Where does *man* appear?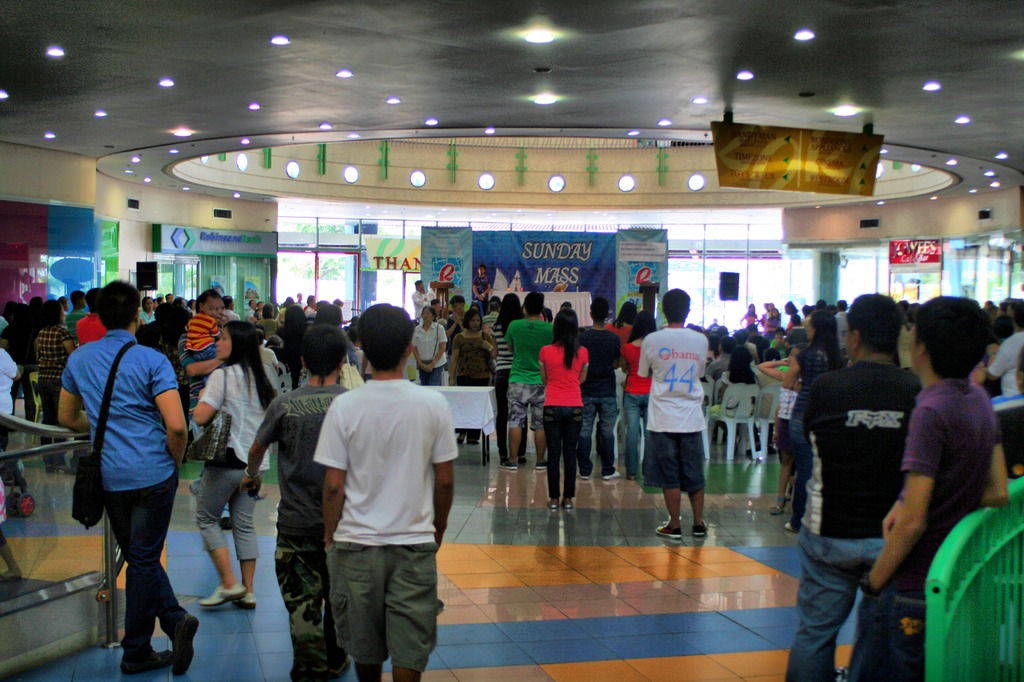
Appears at rect(499, 291, 555, 472).
